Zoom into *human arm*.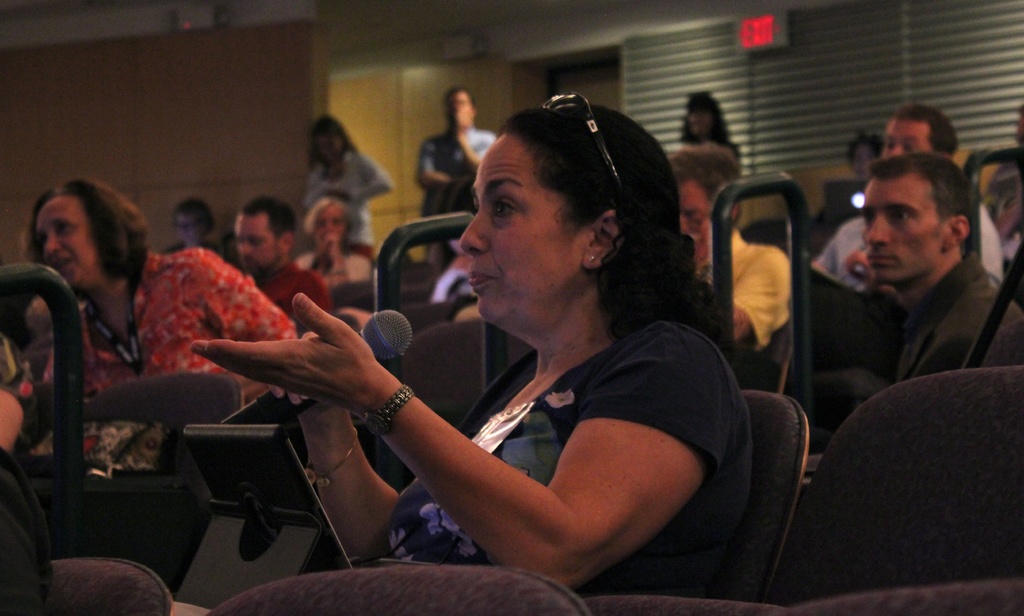
Zoom target: {"x1": 720, "y1": 236, "x2": 799, "y2": 353}.
